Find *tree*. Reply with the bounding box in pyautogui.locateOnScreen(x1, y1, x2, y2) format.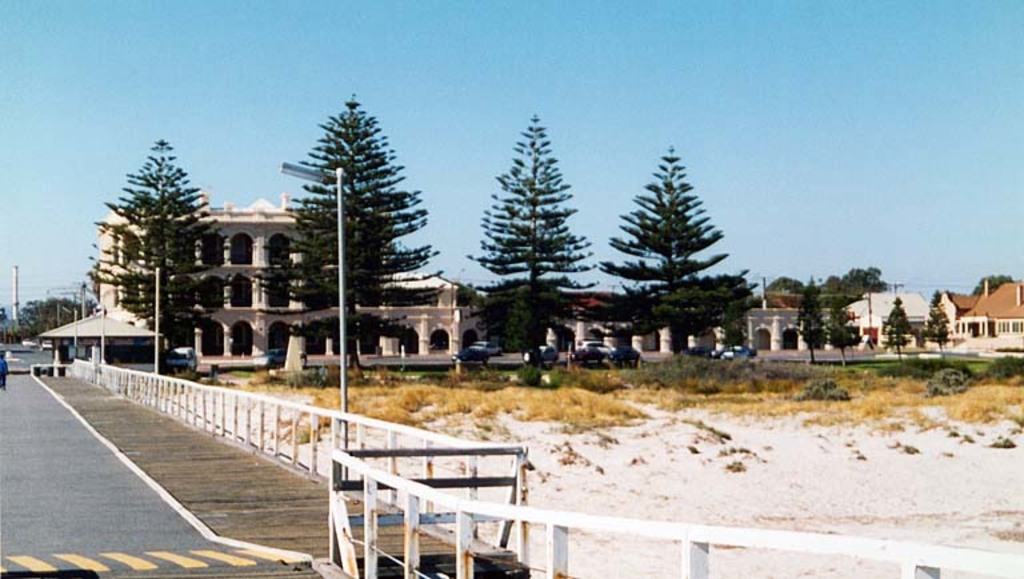
pyautogui.locateOnScreen(968, 272, 1015, 299).
